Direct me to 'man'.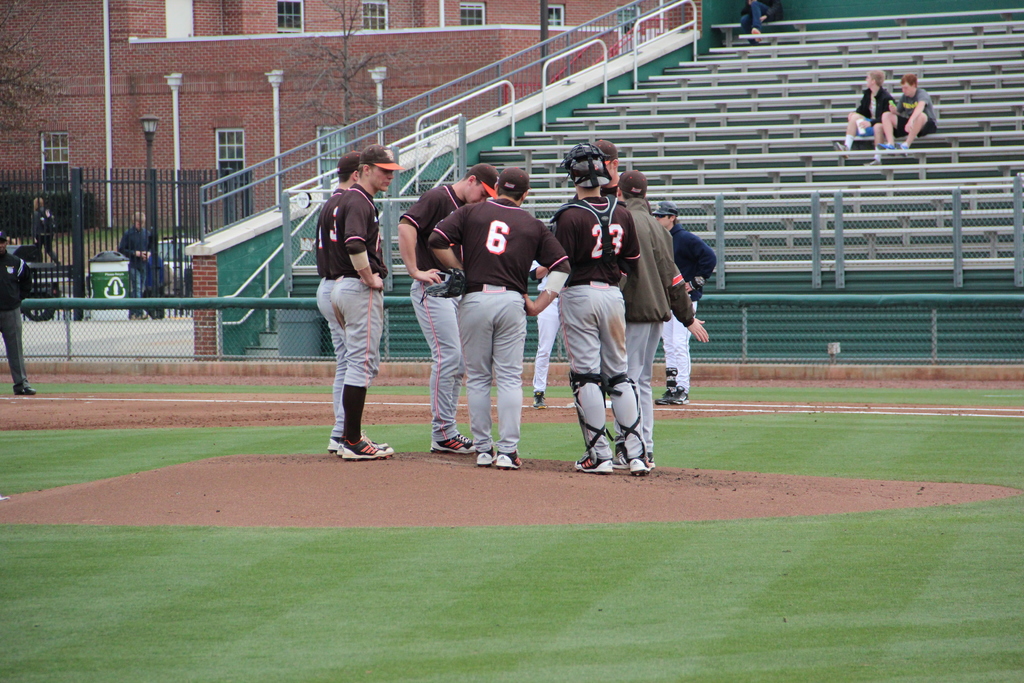
Direction: BBox(552, 140, 655, 475).
